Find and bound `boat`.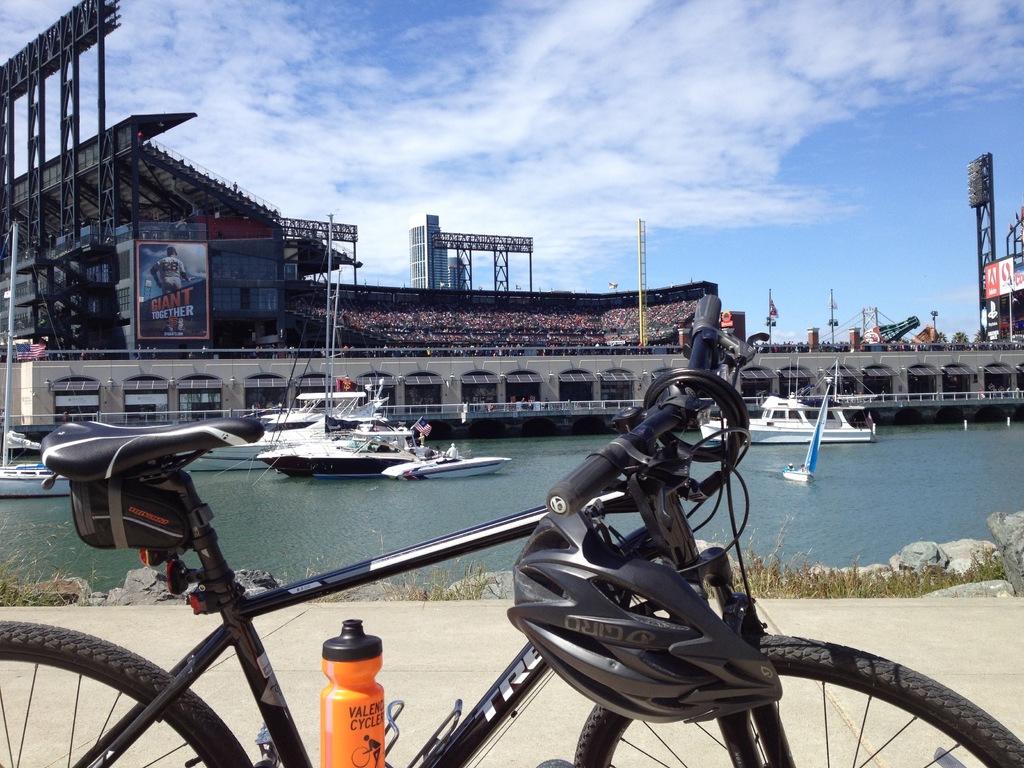
Bound: 700:388:879:447.
